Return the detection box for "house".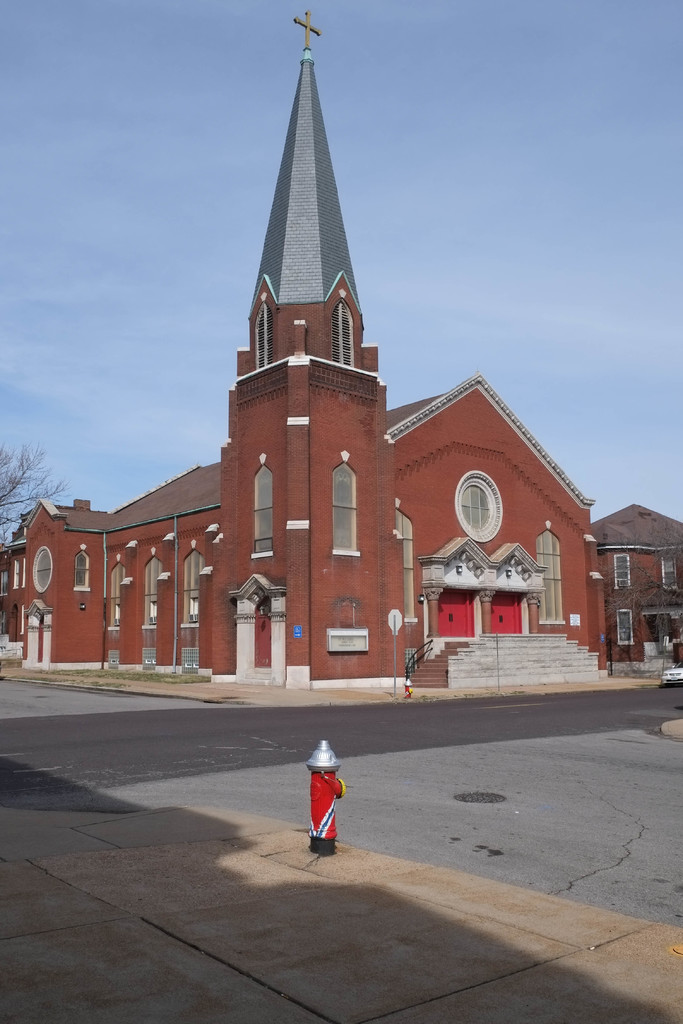
locate(591, 477, 679, 676).
